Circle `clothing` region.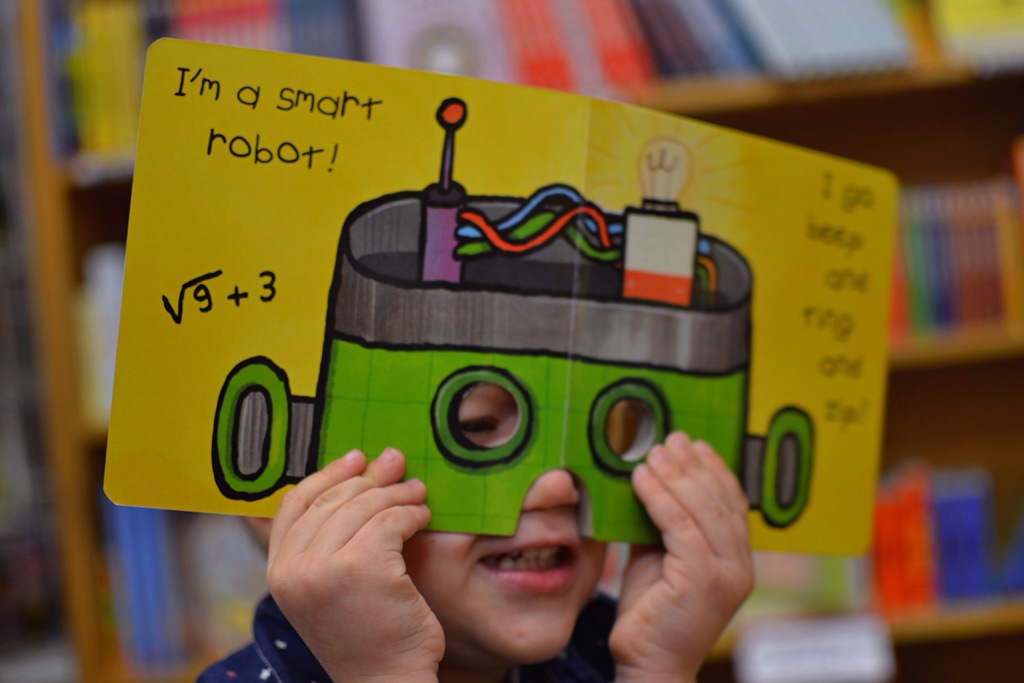
Region: 195, 591, 618, 682.
